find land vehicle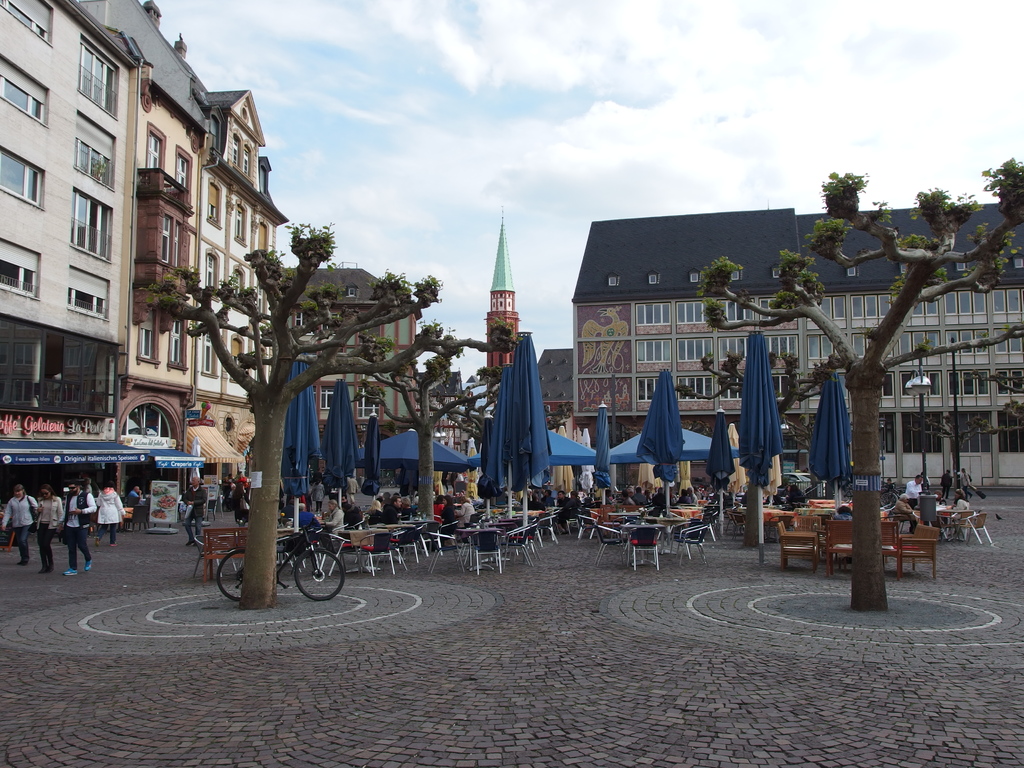
detection(217, 526, 346, 596)
